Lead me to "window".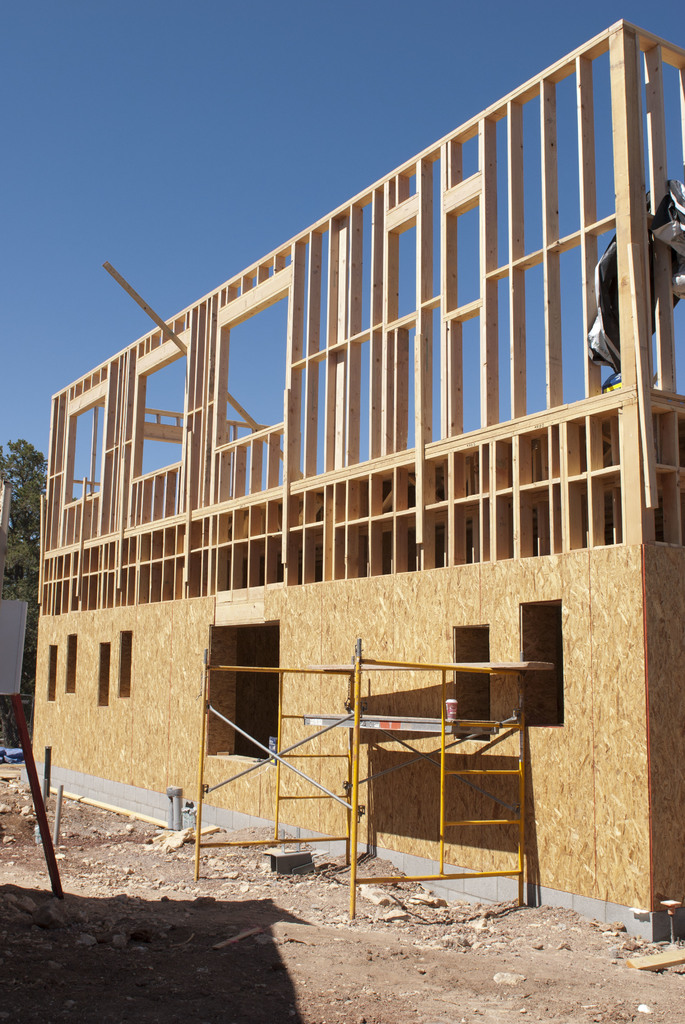
Lead to [left=63, top=633, right=77, bottom=698].
